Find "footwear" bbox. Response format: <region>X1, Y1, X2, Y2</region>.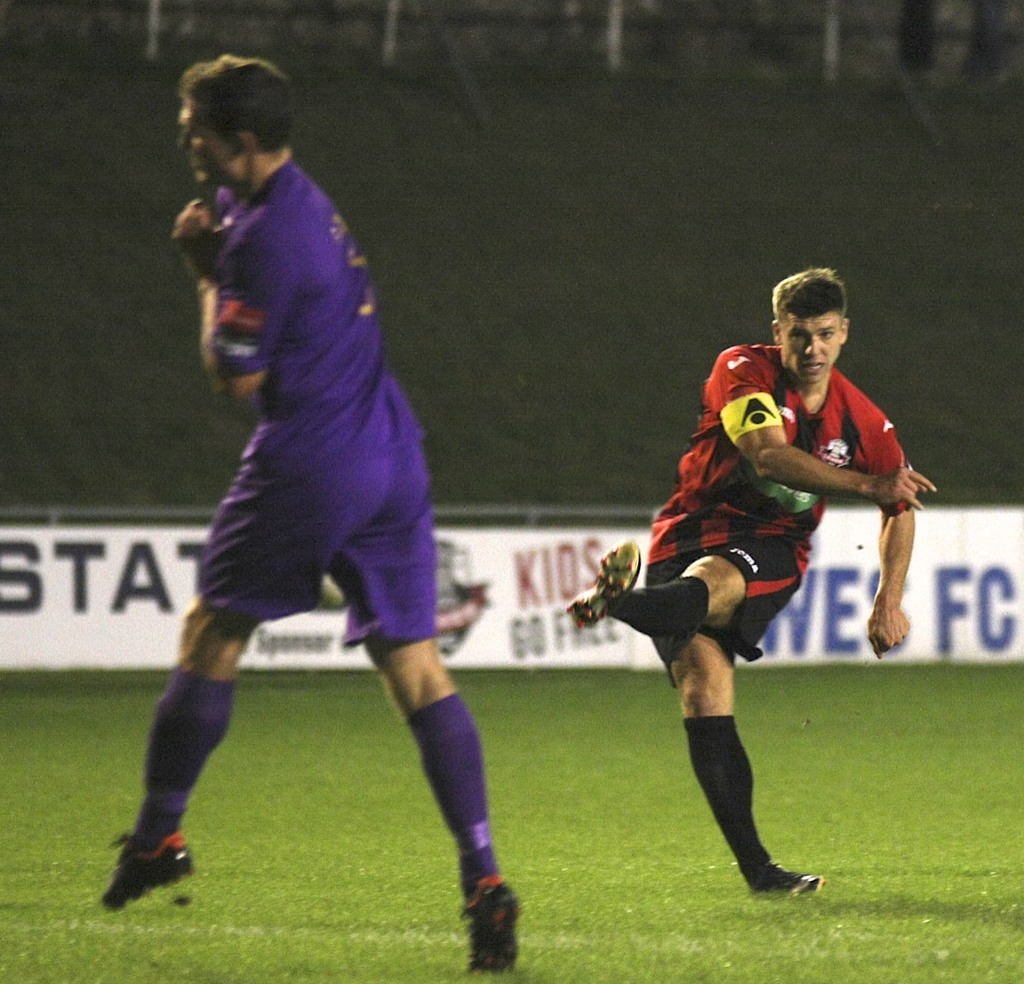
<region>96, 830, 197, 917</region>.
